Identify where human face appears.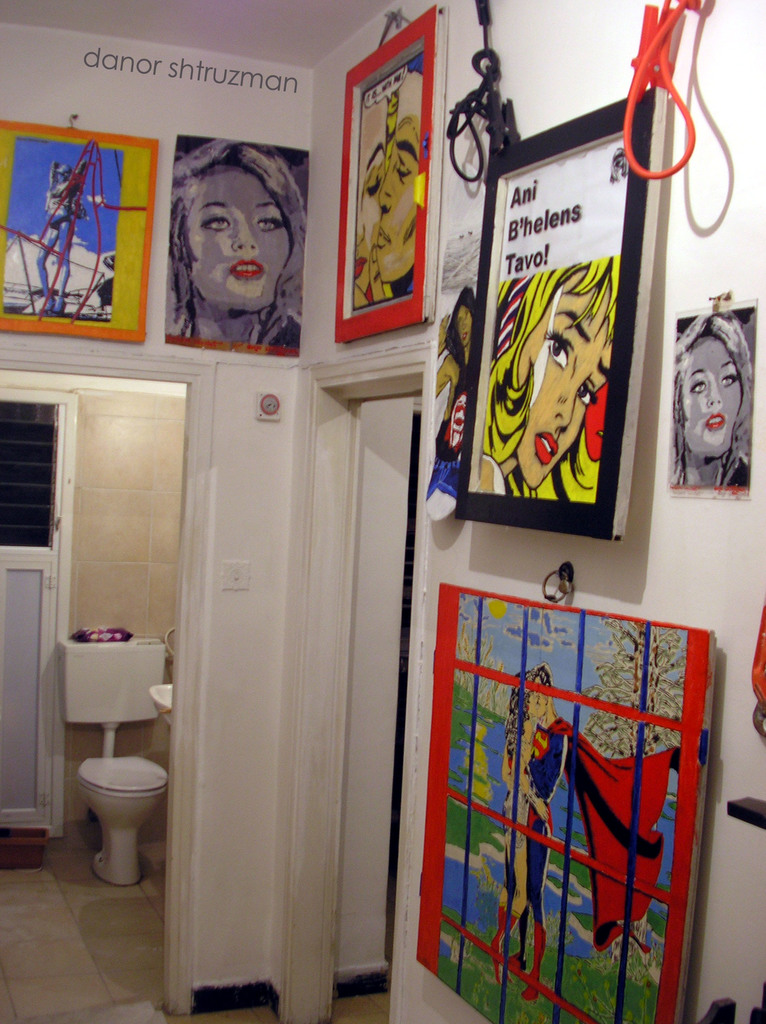
Appears at [left=678, top=332, right=743, bottom=454].
